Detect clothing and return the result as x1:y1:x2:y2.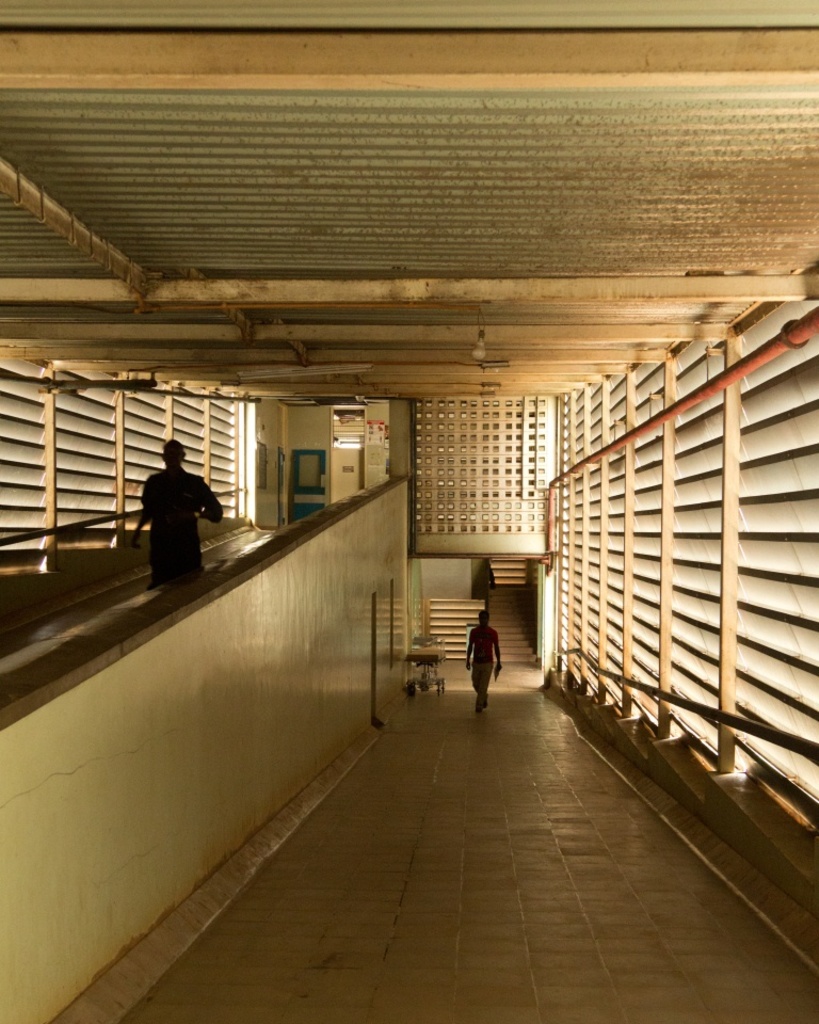
466:617:498:702.
